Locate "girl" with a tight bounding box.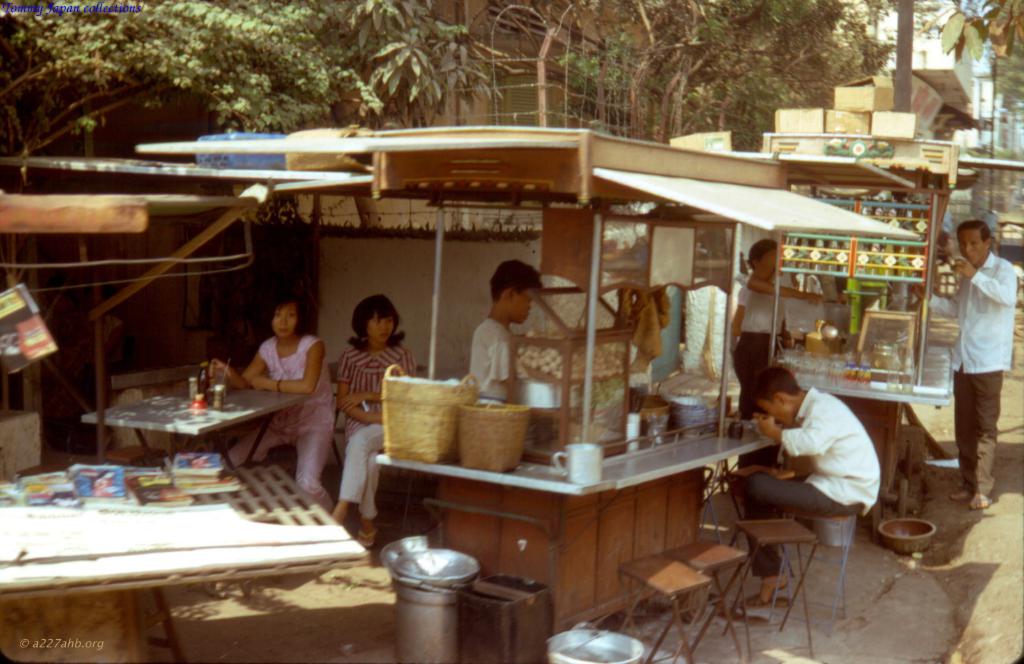
211 290 328 496.
